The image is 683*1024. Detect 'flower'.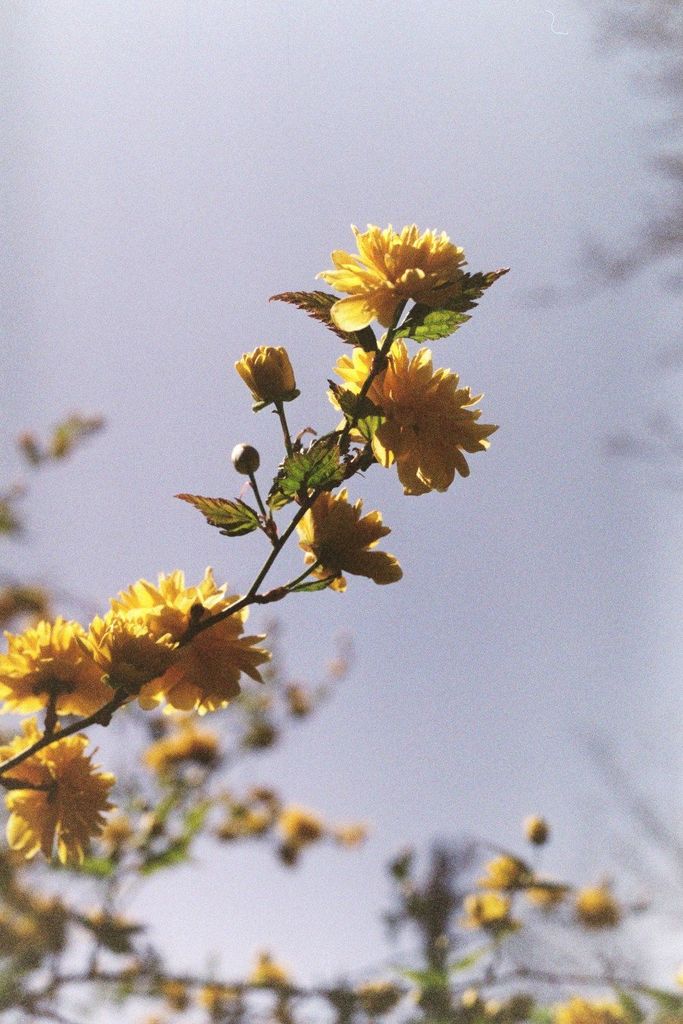
Detection: <bbox>0, 724, 110, 869</bbox>.
